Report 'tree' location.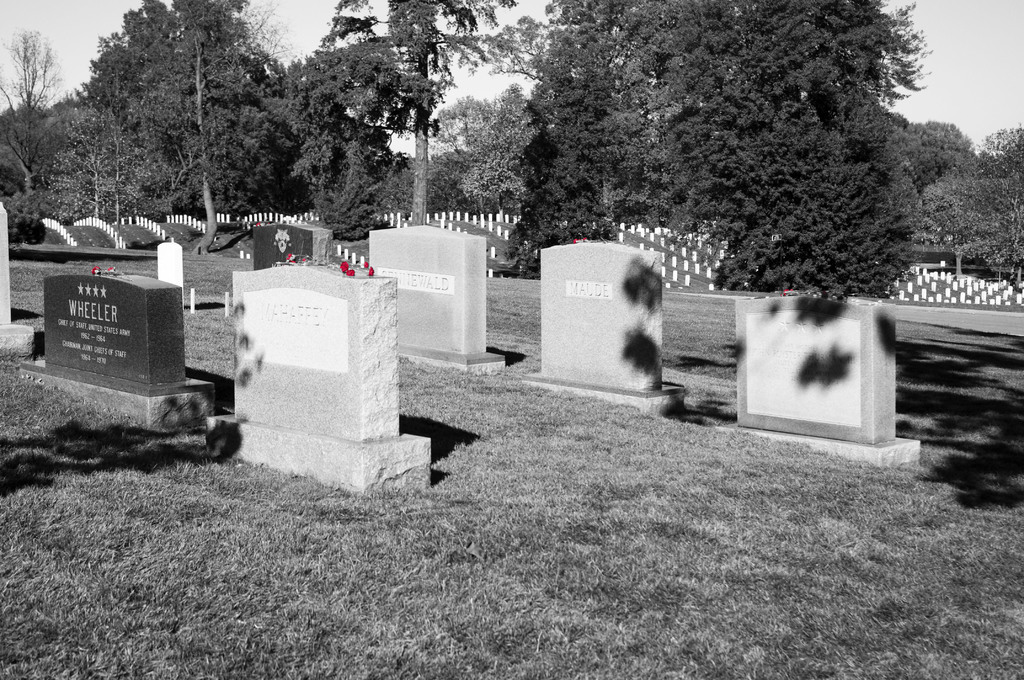
Report: bbox=(509, 3, 624, 280).
